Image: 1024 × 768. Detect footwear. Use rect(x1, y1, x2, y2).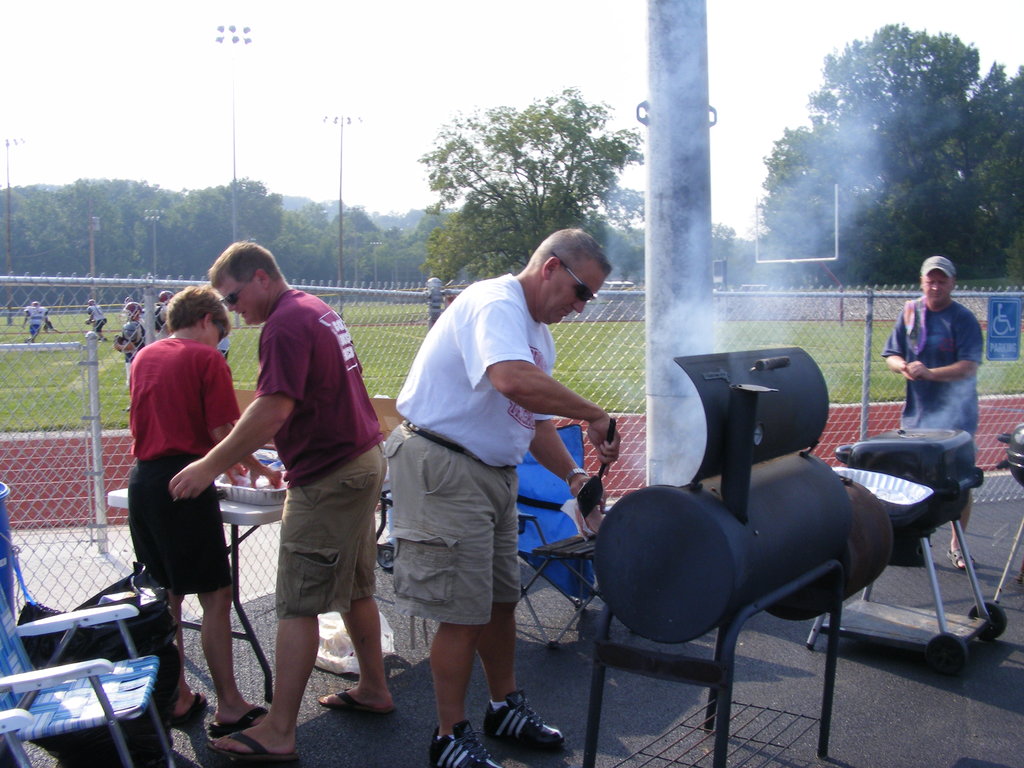
rect(458, 686, 552, 749).
